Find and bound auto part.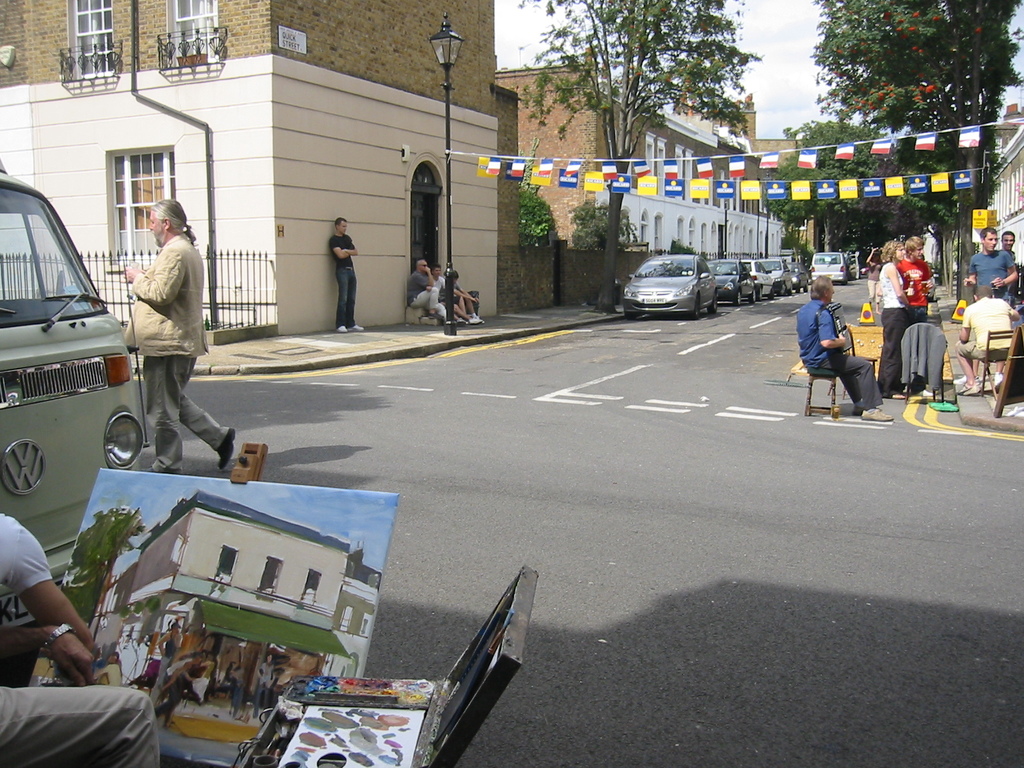
Bound: detection(808, 273, 845, 285).
